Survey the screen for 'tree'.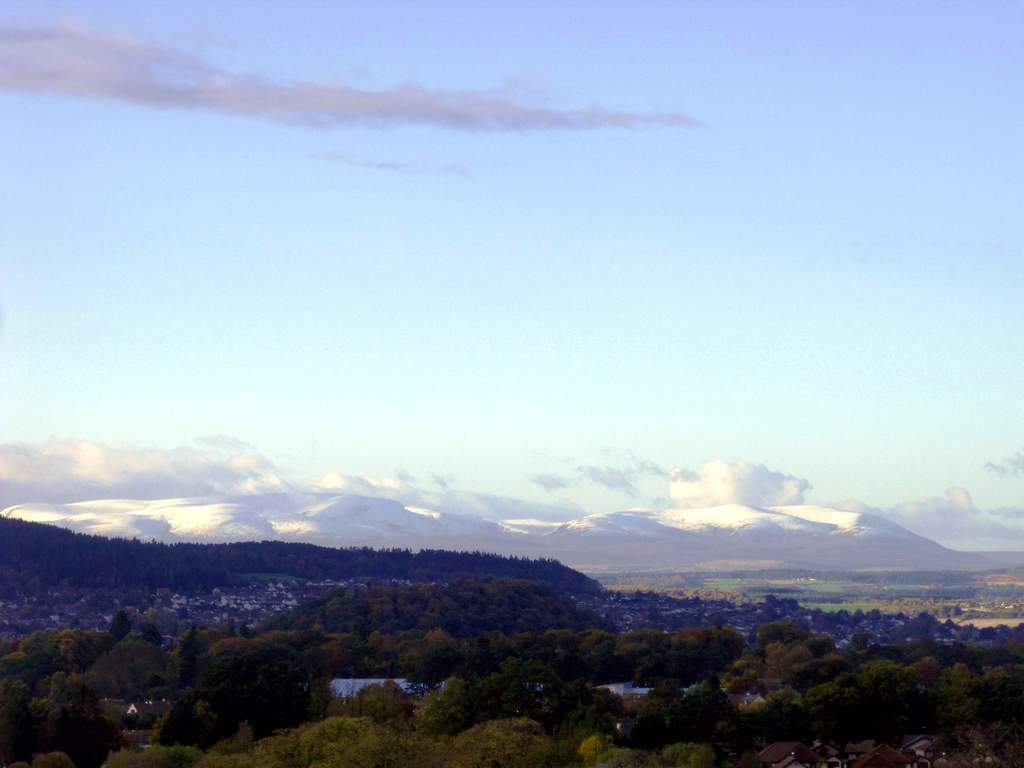
Survey found: <region>447, 711, 545, 767</region>.
